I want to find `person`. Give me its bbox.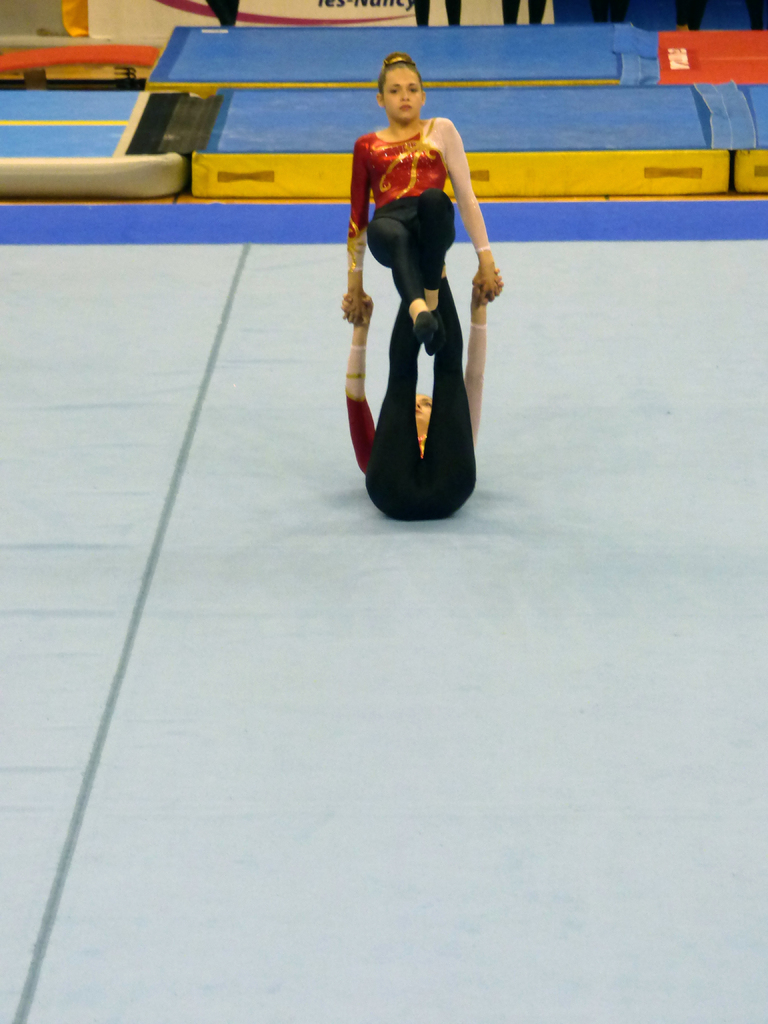
pyautogui.locateOnScreen(337, 262, 501, 522).
